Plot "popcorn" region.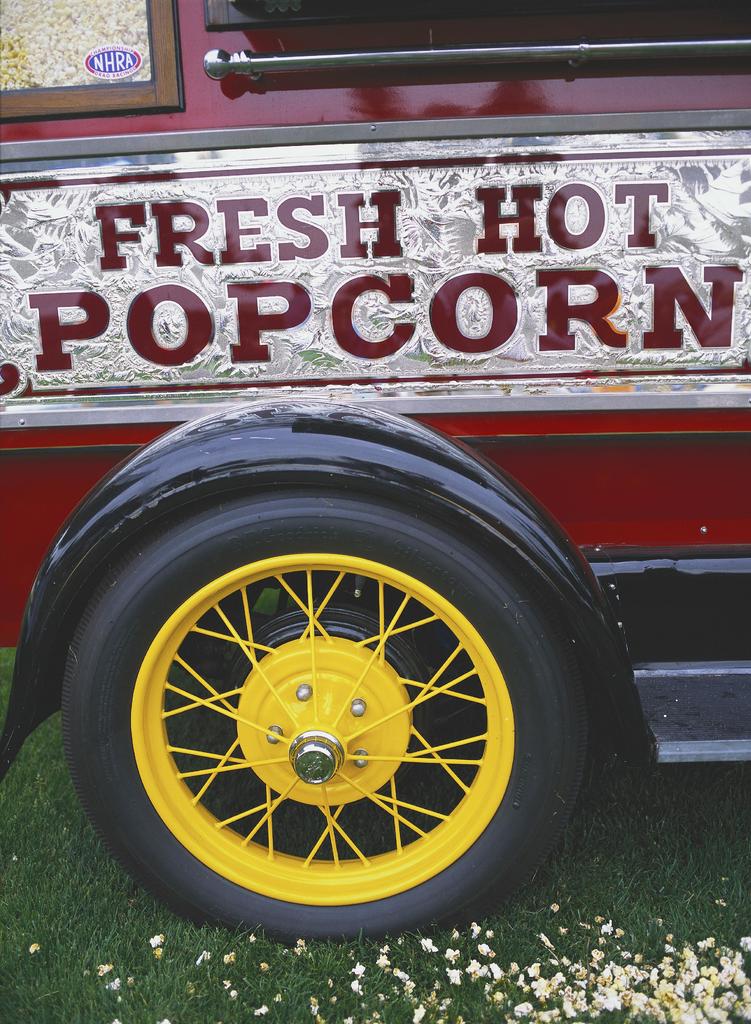
Plotted at (left=490, top=963, right=506, bottom=982).
